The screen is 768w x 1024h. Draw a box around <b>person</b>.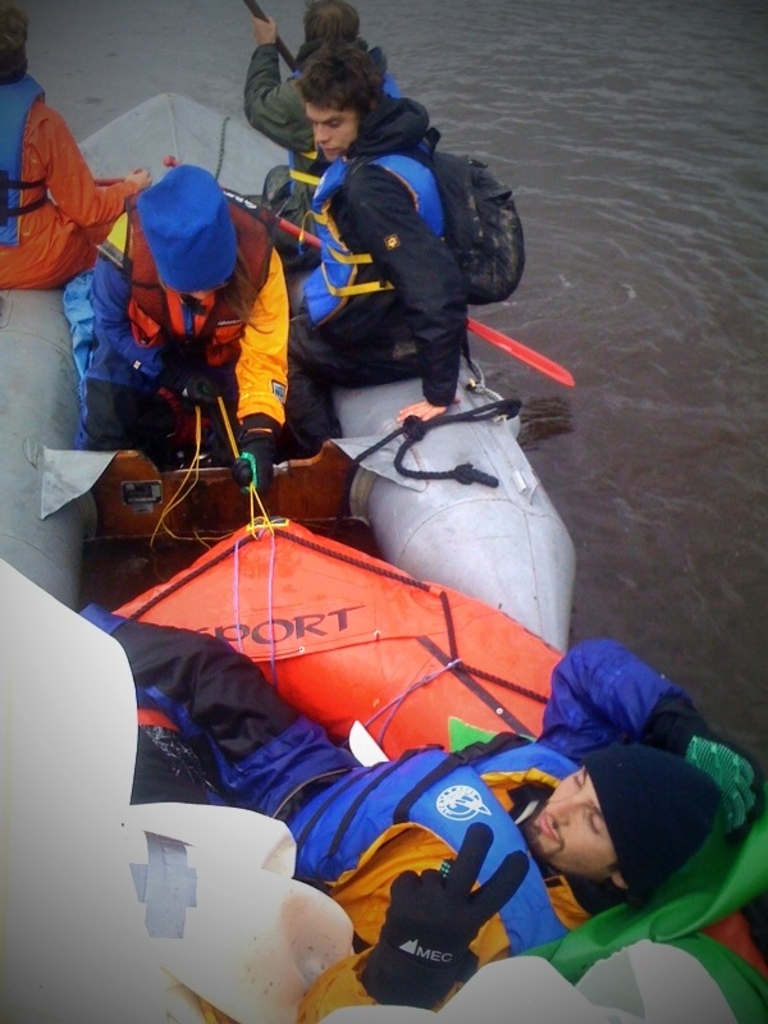
(77, 155, 298, 484).
